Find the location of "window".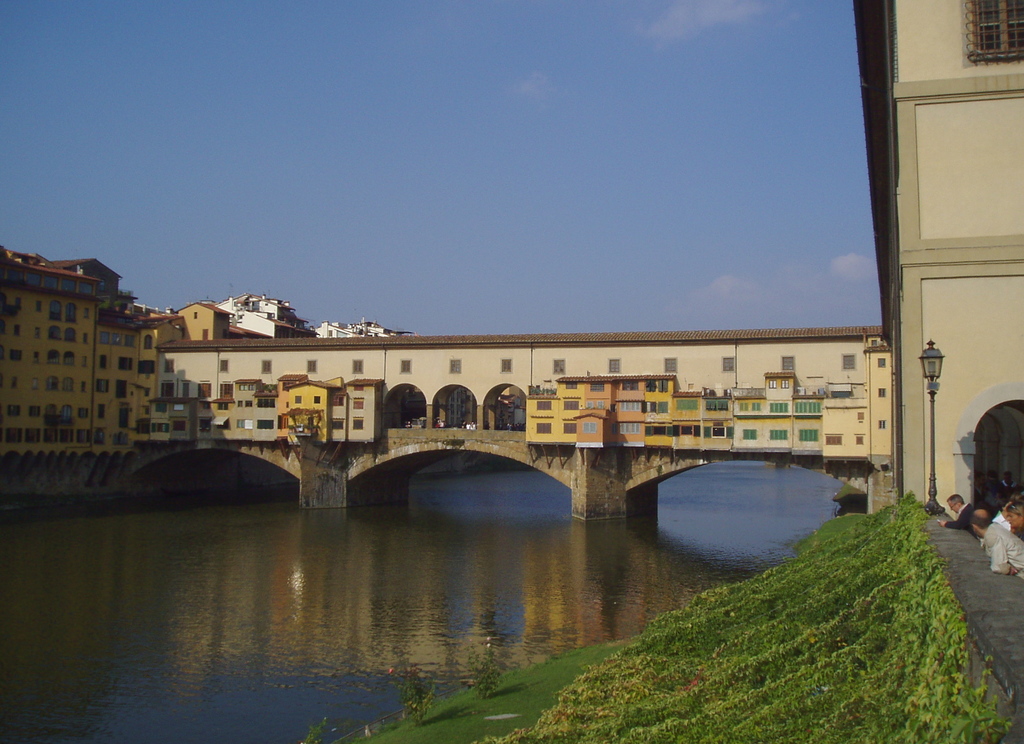
Location: (x1=255, y1=397, x2=274, y2=407).
